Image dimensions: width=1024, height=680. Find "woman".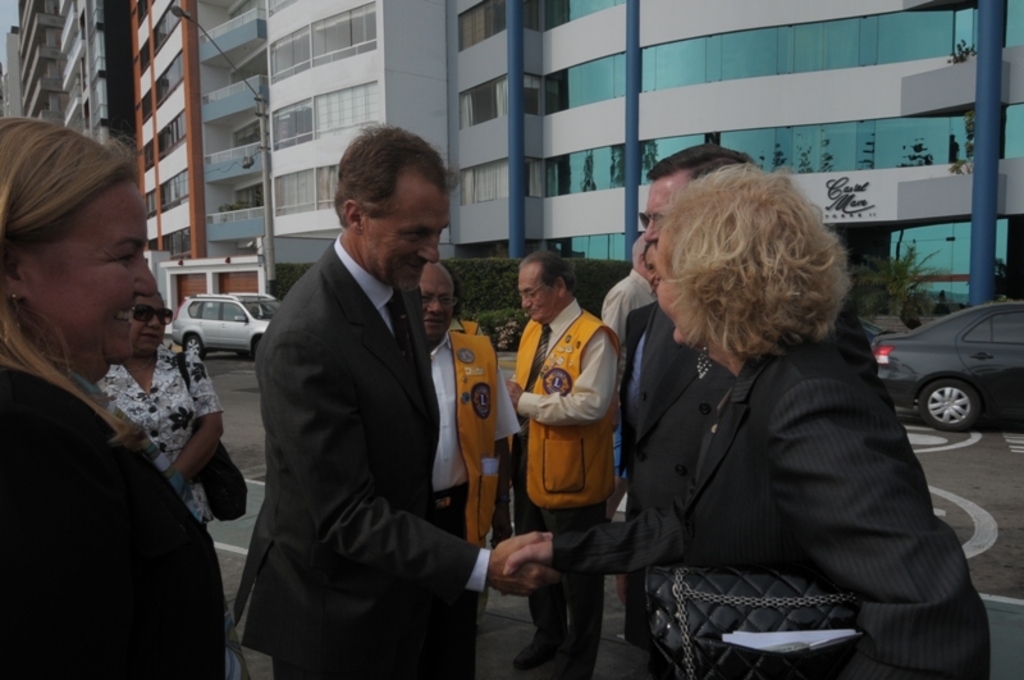
(10, 140, 232, 679).
